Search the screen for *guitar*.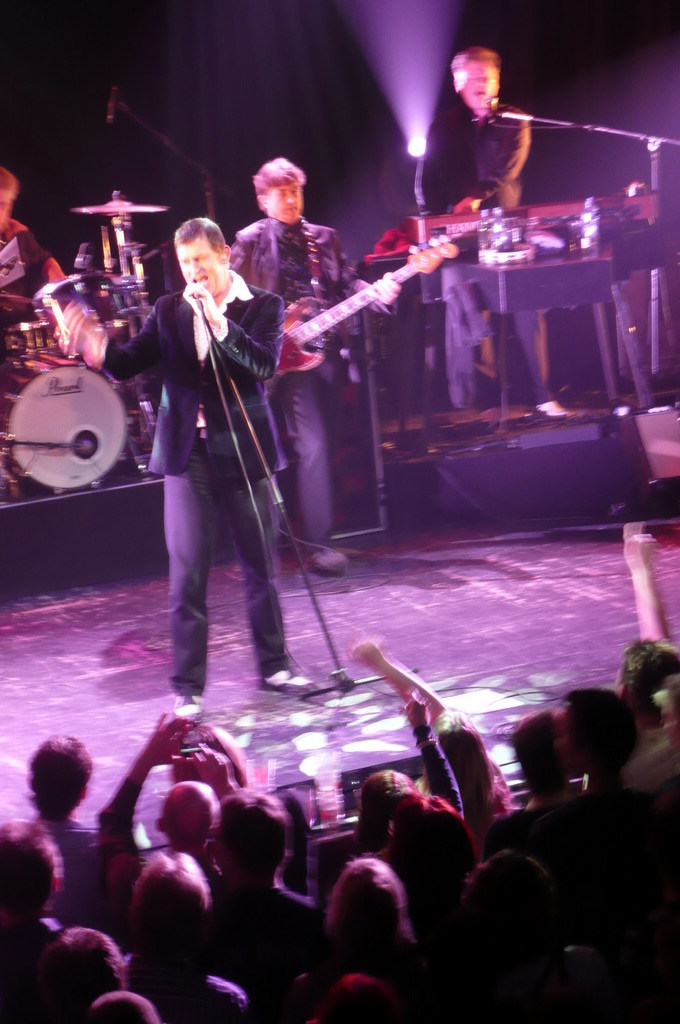
Found at [268, 228, 456, 375].
